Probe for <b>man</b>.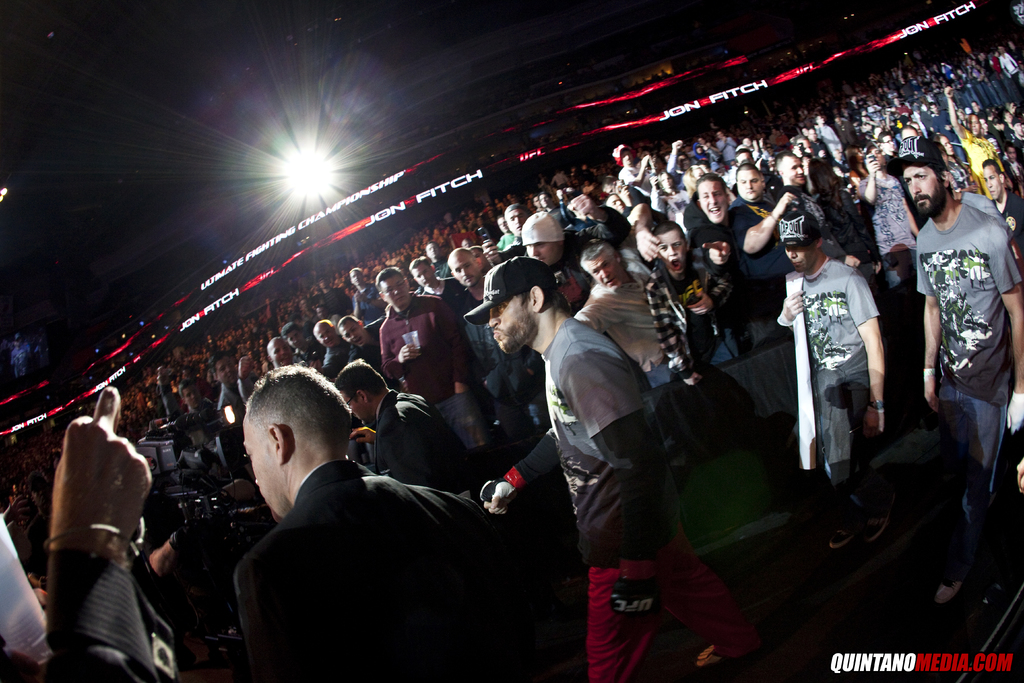
Probe result: Rect(215, 365, 243, 416).
